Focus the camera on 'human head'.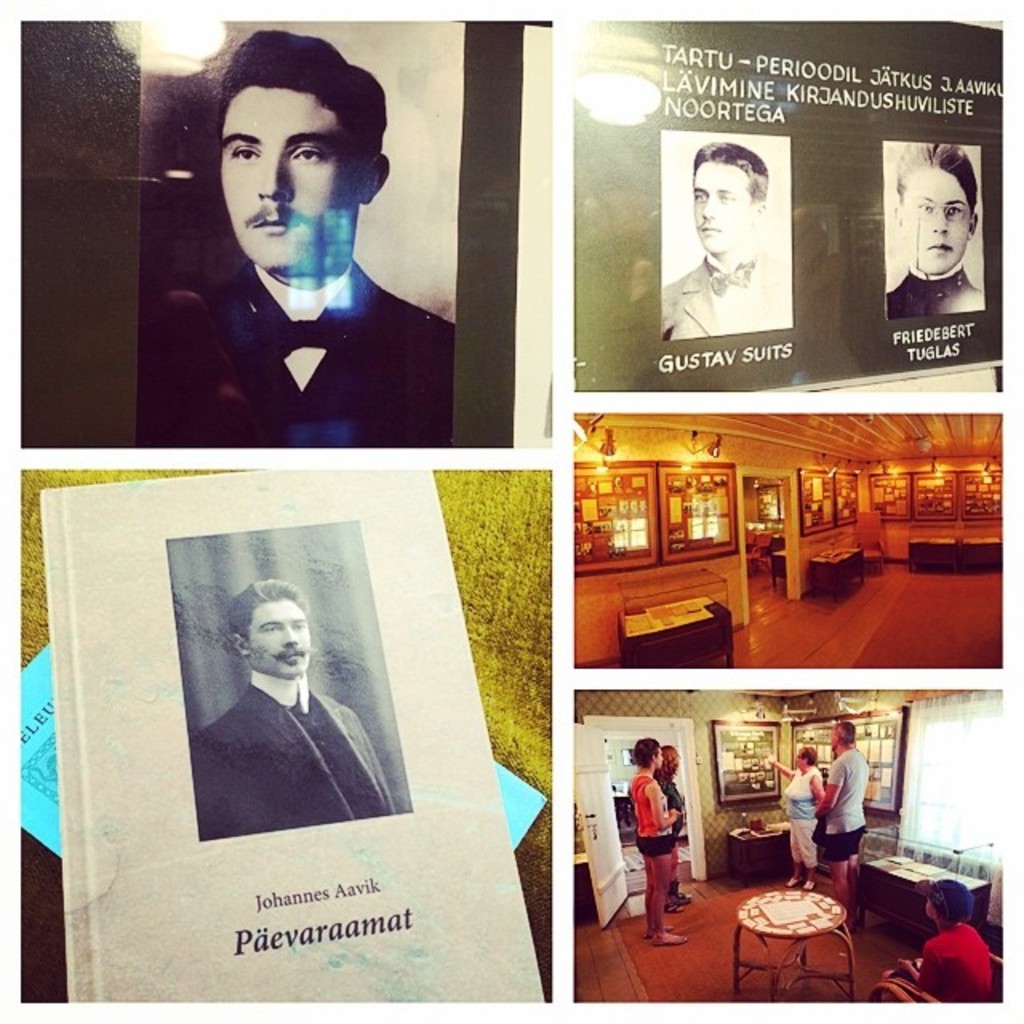
Focus region: select_region(658, 747, 686, 781).
